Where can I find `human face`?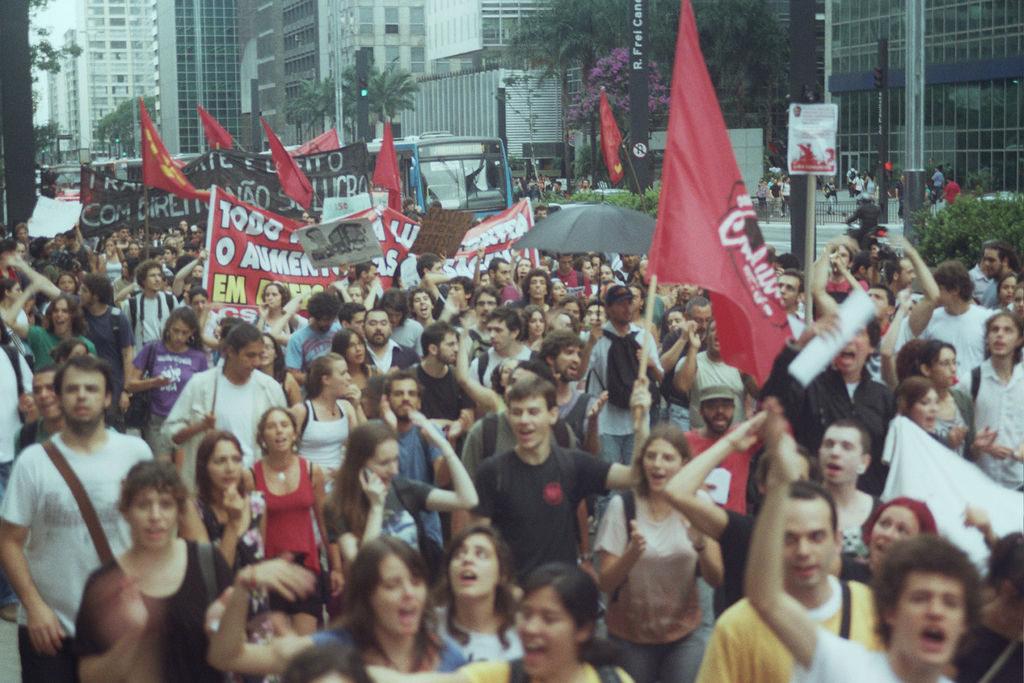
You can find it at 985/312/1023/357.
